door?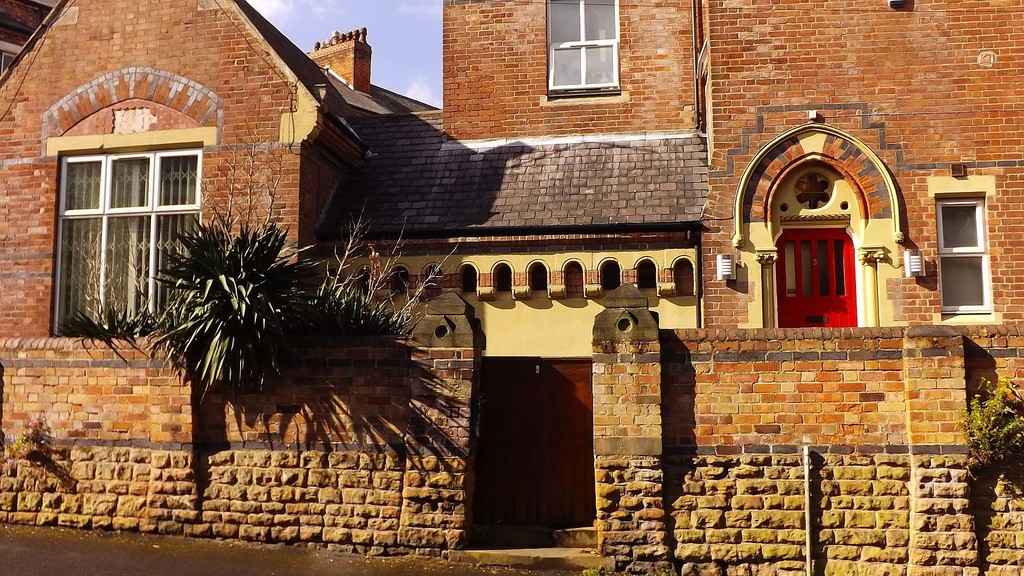
(x1=472, y1=340, x2=596, y2=540)
